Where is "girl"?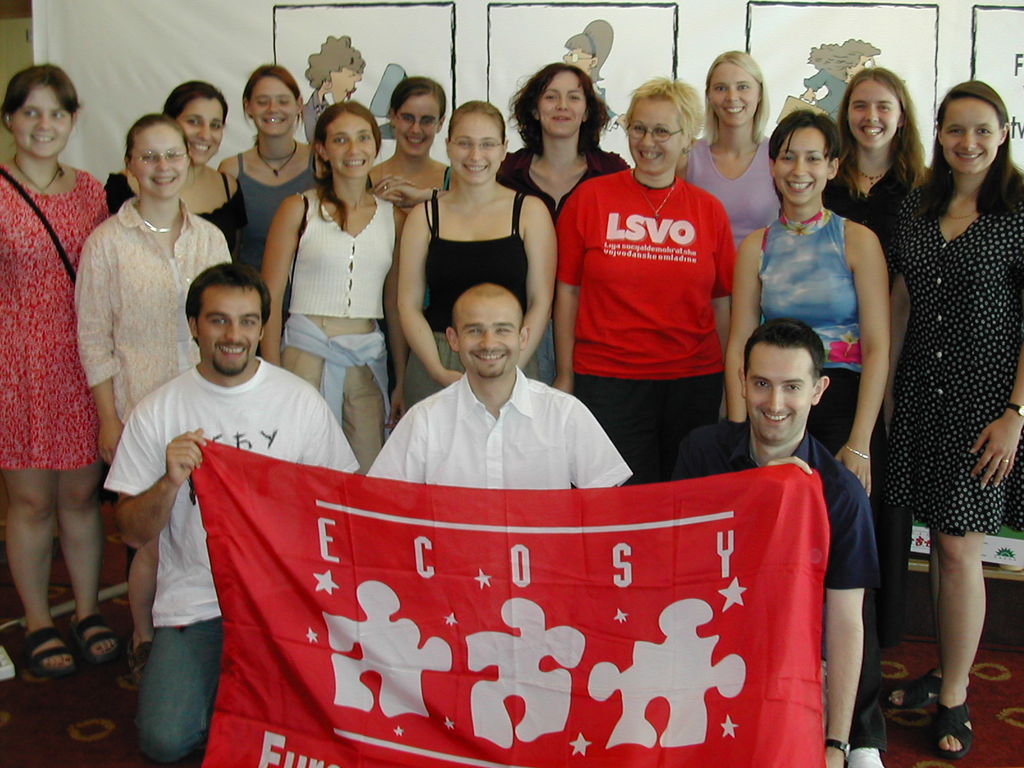
(366,76,453,213).
